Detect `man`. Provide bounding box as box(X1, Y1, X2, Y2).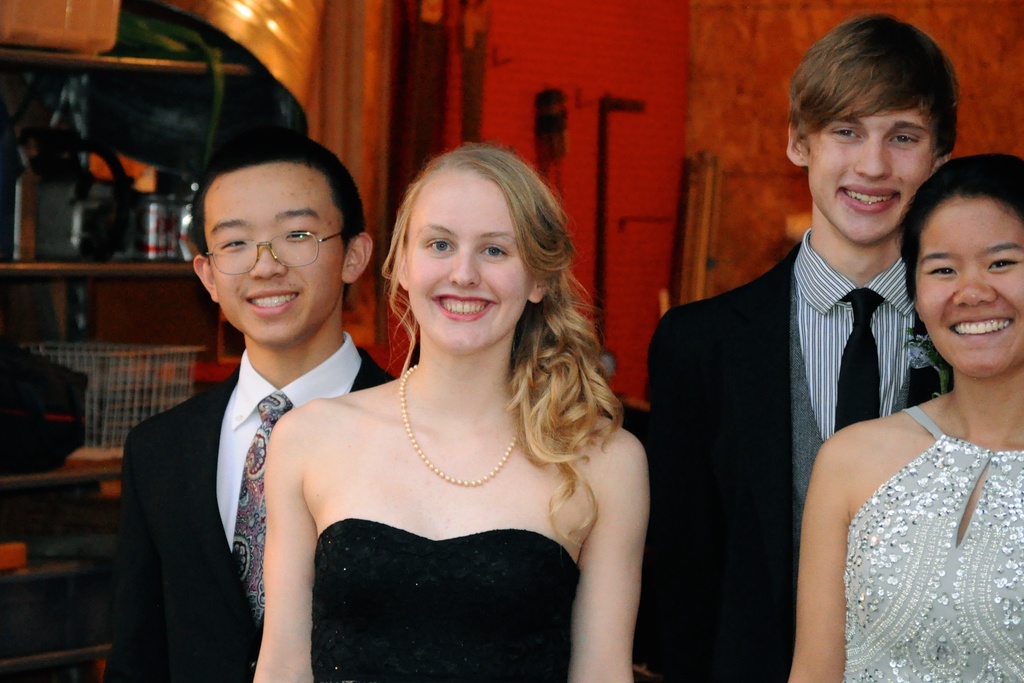
box(612, 20, 1004, 682).
